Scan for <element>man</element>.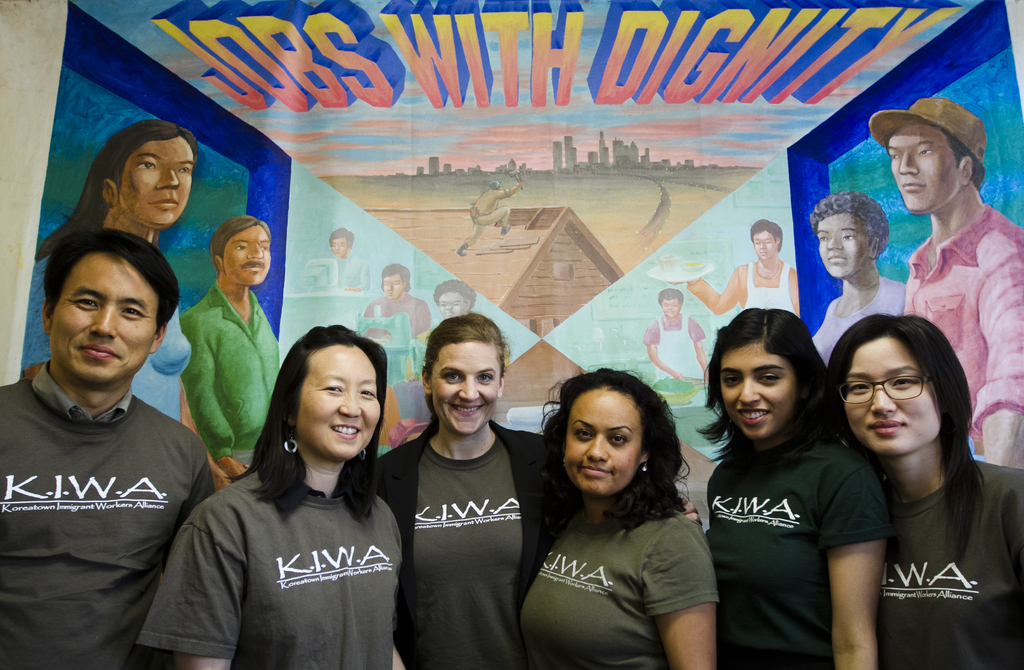
Scan result: <bbox>4, 203, 223, 651</bbox>.
